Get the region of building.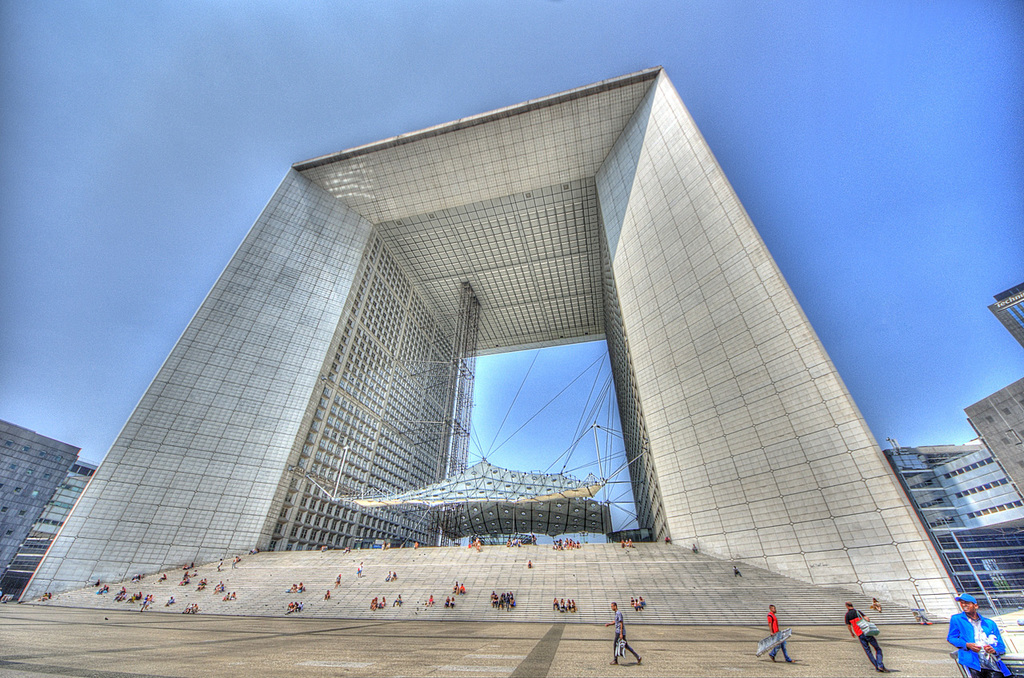
rect(23, 62, 962, 627).
